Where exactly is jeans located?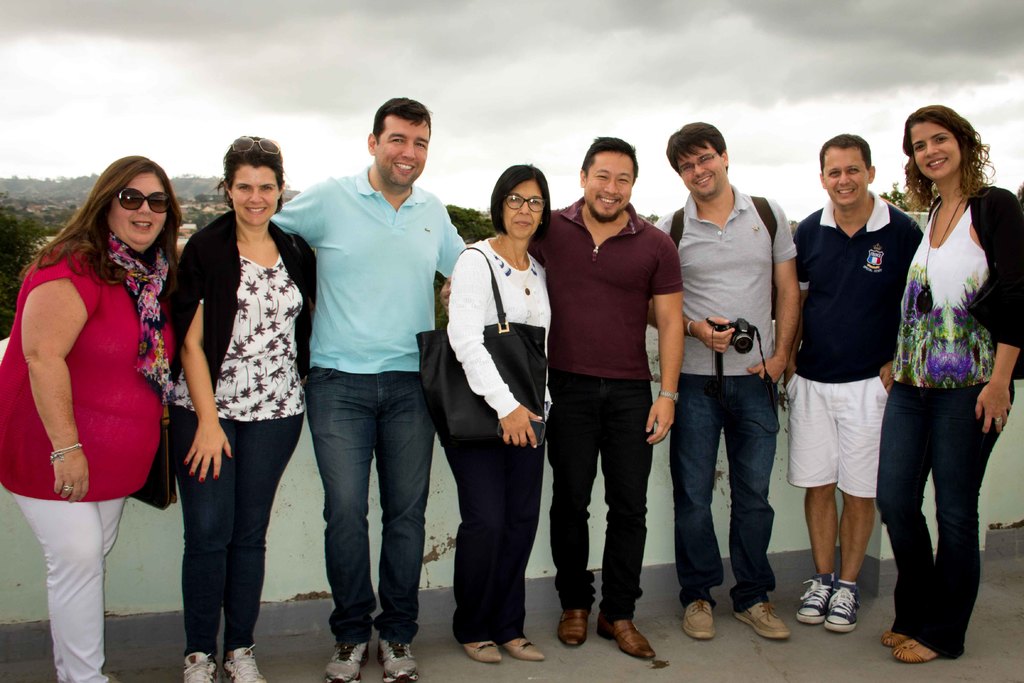
Its bounding box is 172 403 296 648.
